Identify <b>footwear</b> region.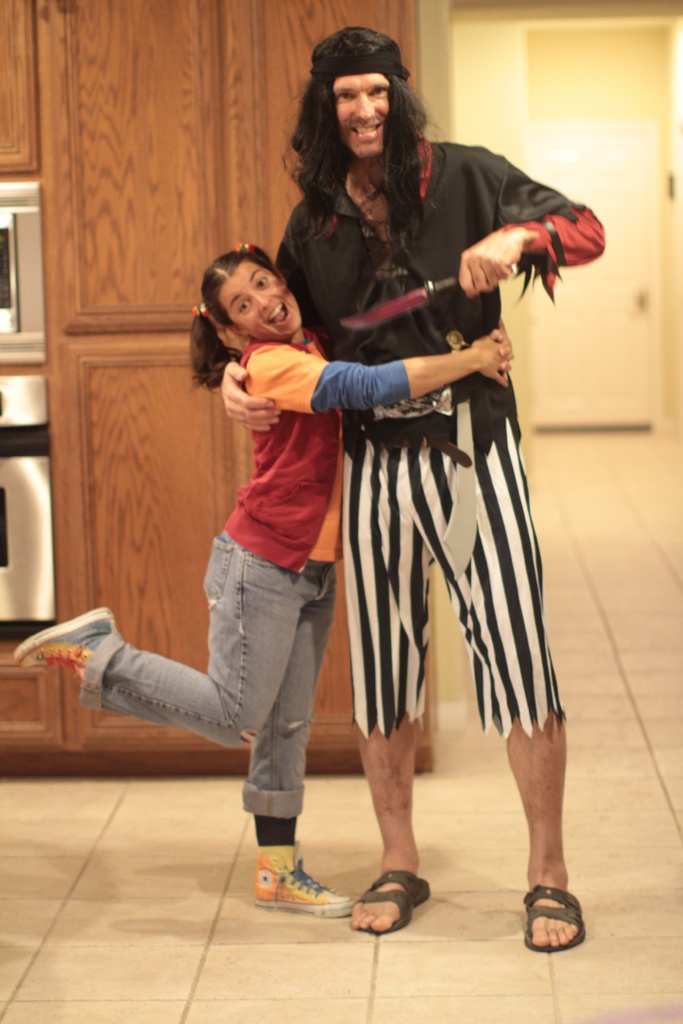
Region: pyautogui.locateOnScreen(525, 886, 603, 959).
